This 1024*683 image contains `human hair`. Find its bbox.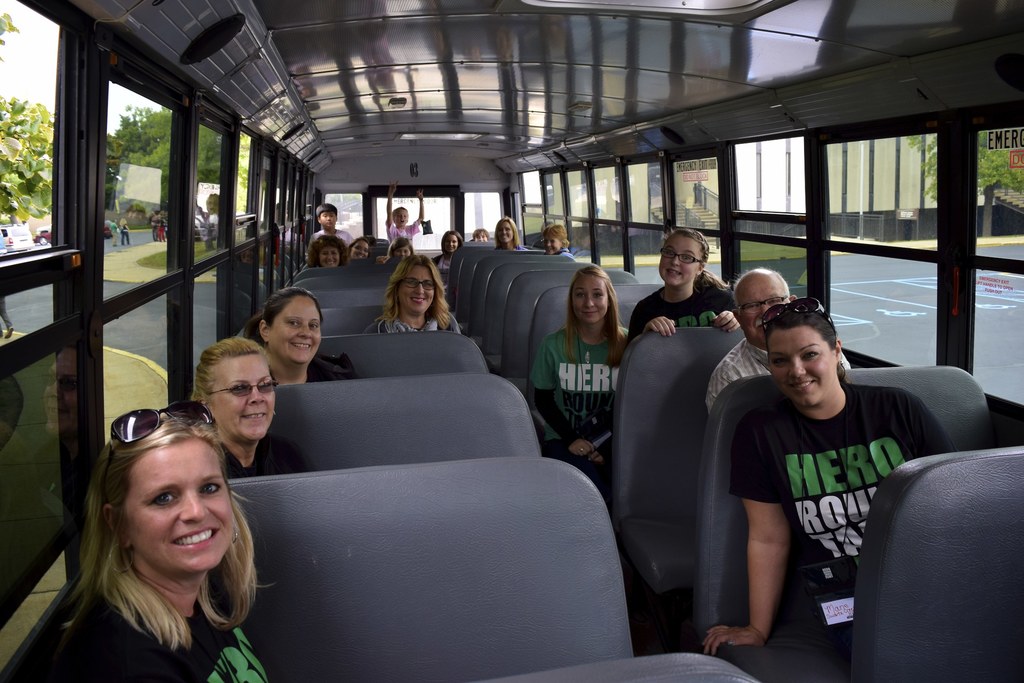
detection(68, 375, 267, 651).
